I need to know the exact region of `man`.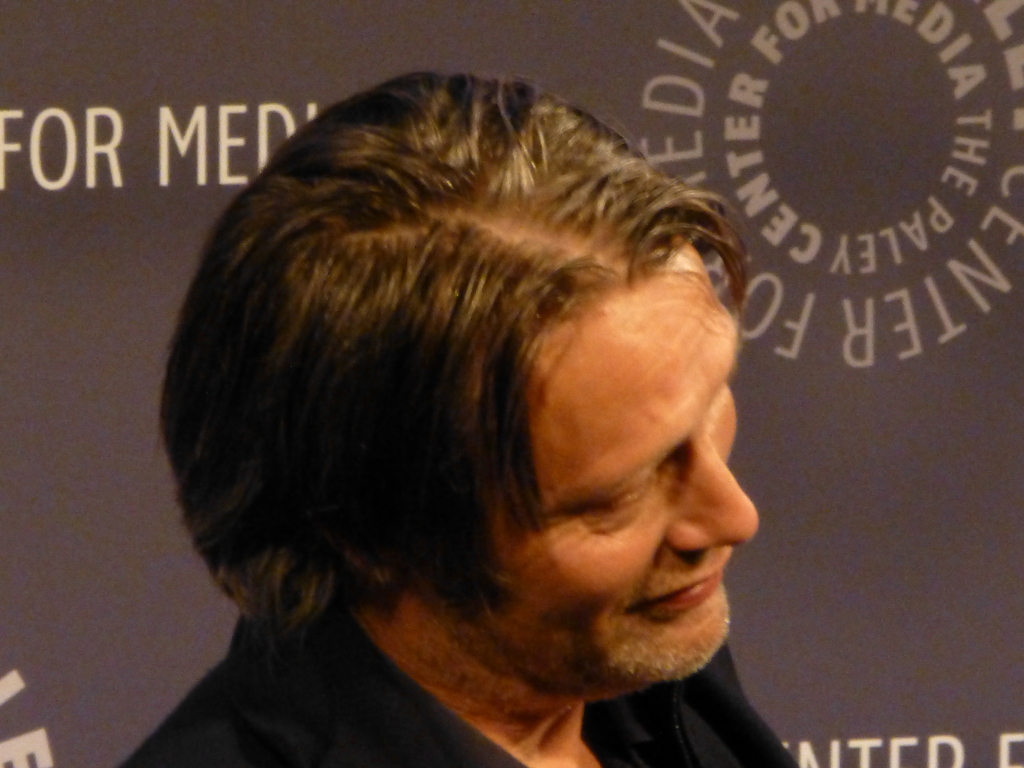
Region: x1=105 y1=79 x2=865 y2=767.
